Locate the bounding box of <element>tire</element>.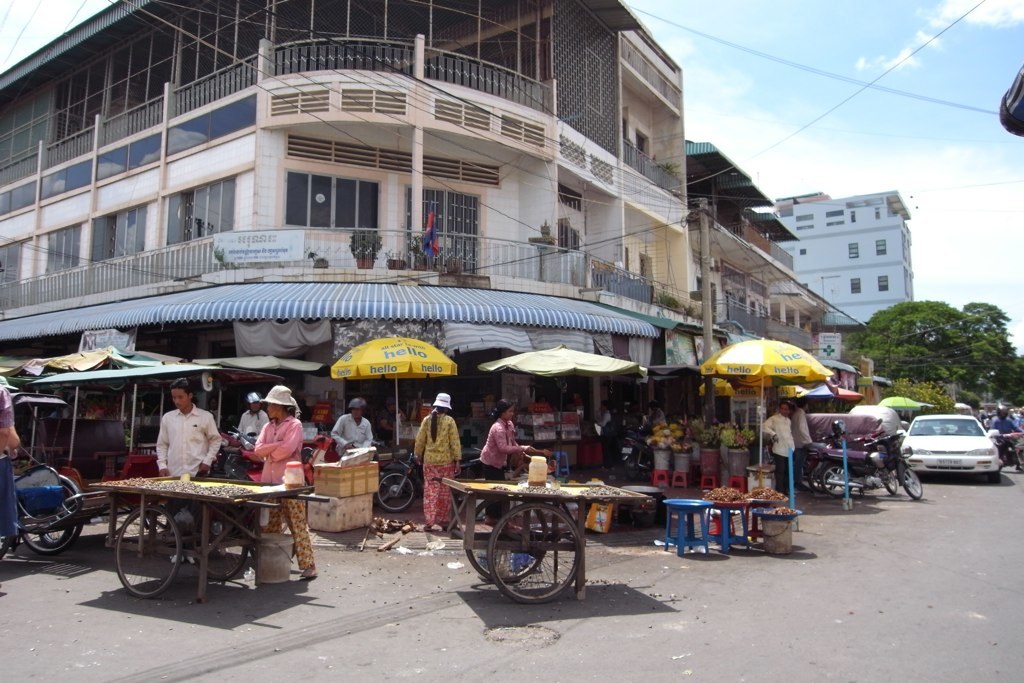
Bounding box: detection(117, 506, 180, 595).
